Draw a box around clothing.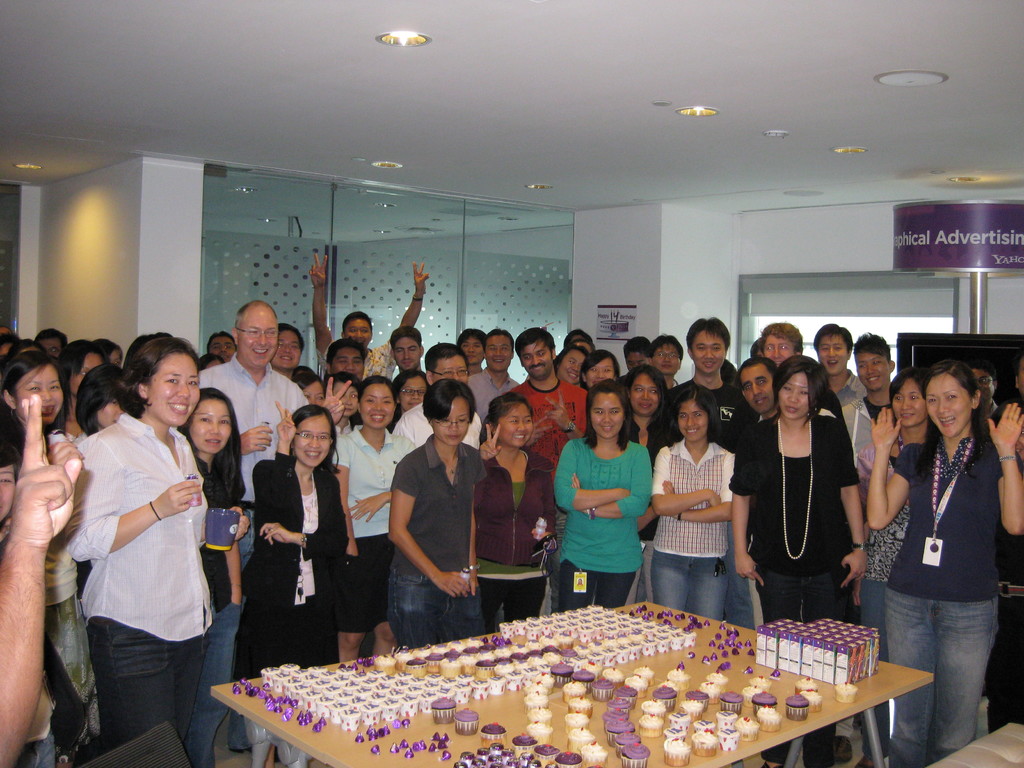
box(981, 401, 1006, 436).
